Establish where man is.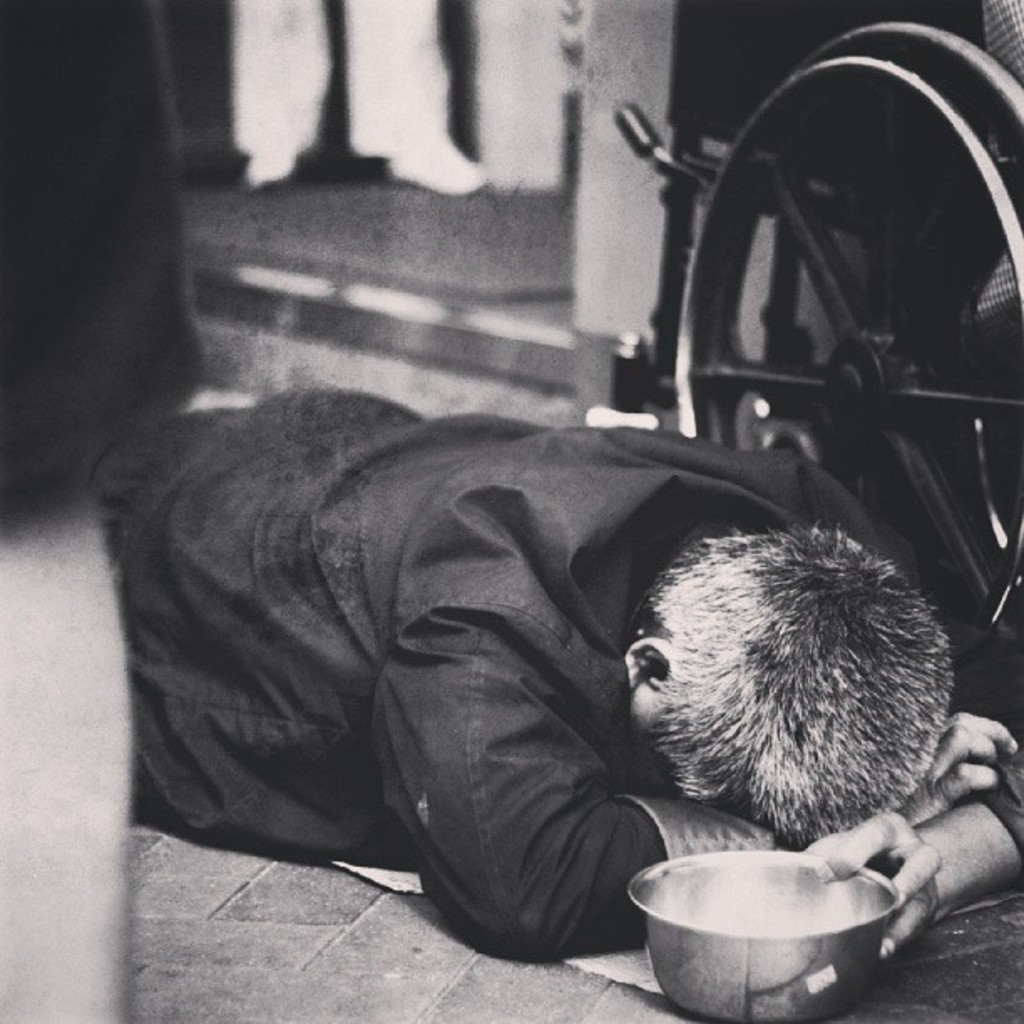
Established at {"x1": 85, "y1": 358, "x2": 977, "y2": 967}.
